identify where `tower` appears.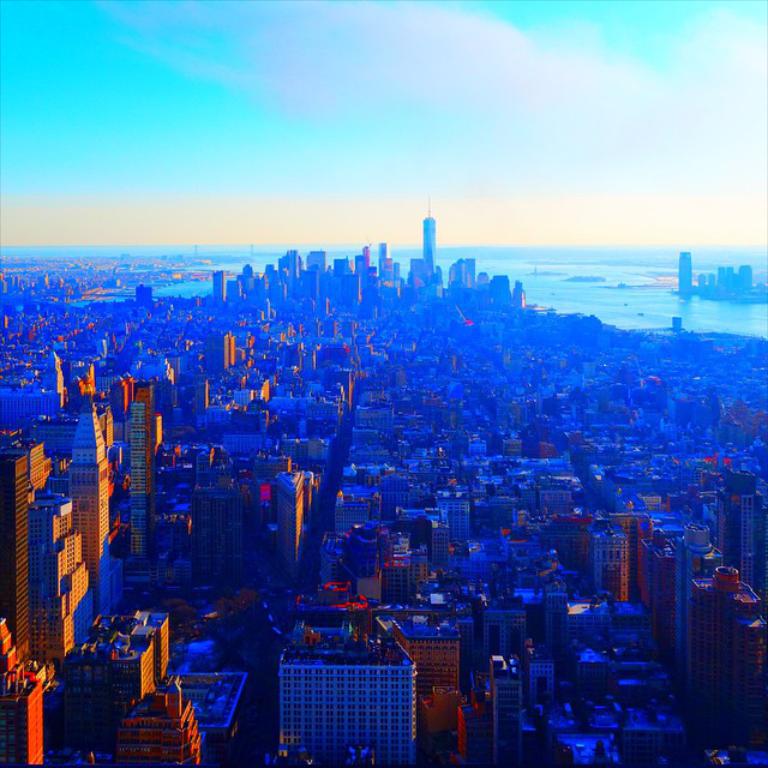
Appears at {"x1": 718, "y1": 472, "x2": 767, "y2": 604}.
